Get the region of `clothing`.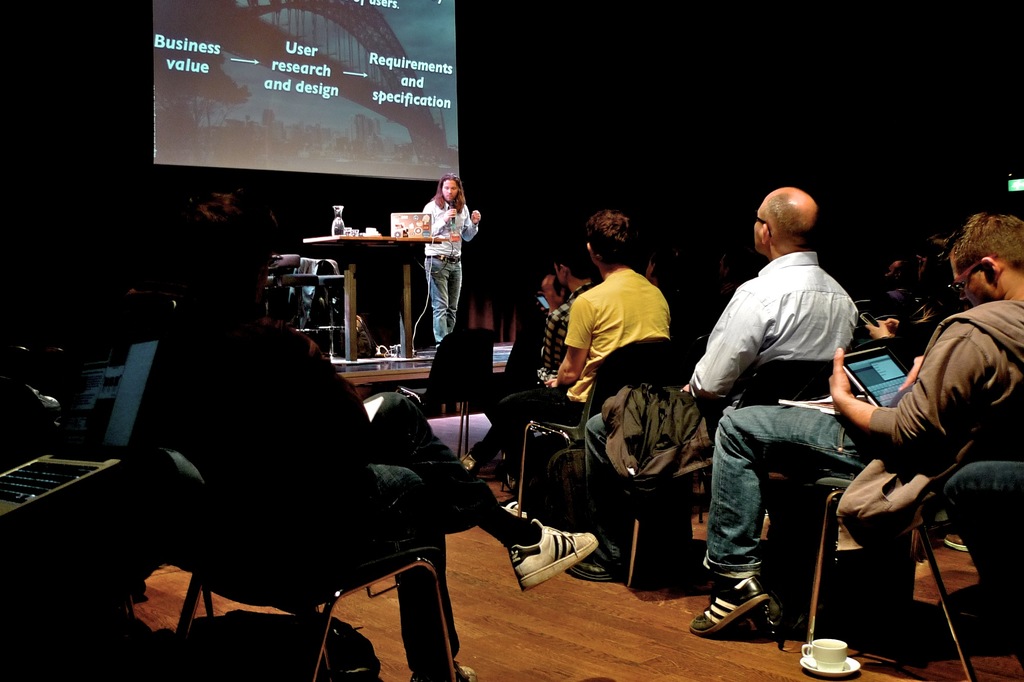
146 324 537 681.
